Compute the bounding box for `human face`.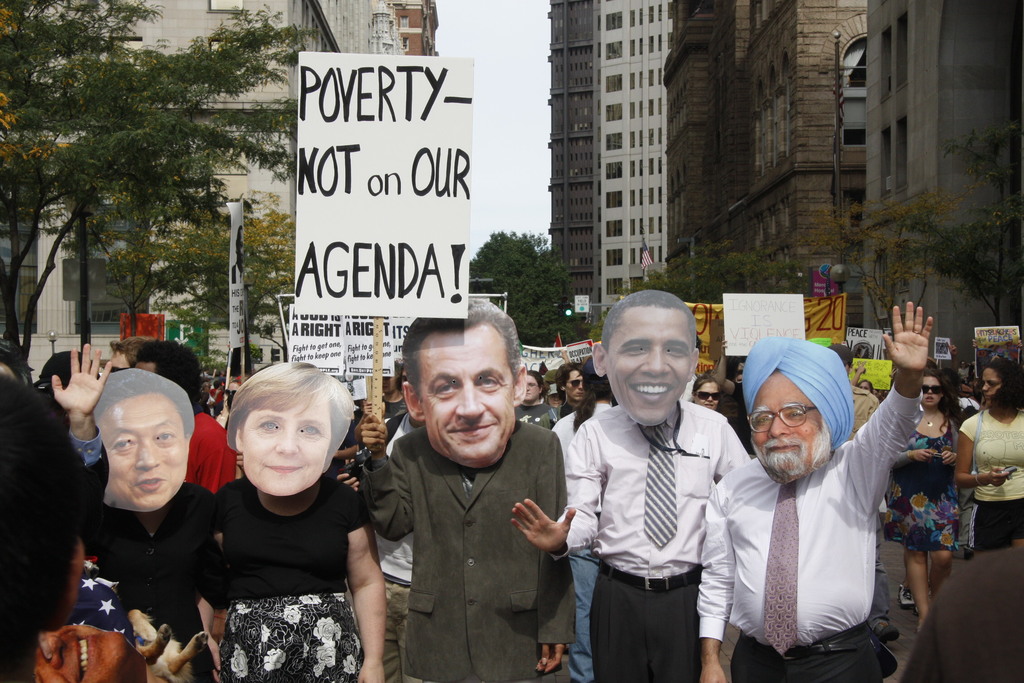
[x1=107, y1=359, x2=132, y2=386].
